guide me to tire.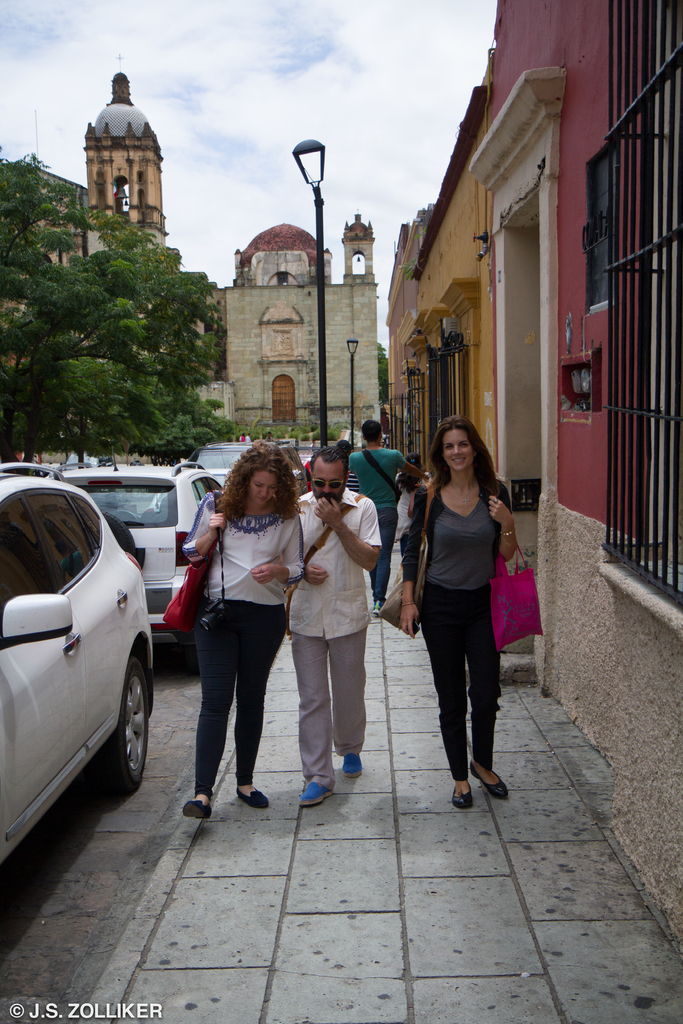
Guidance: left=94, top=655, right=153, bottom=793.
